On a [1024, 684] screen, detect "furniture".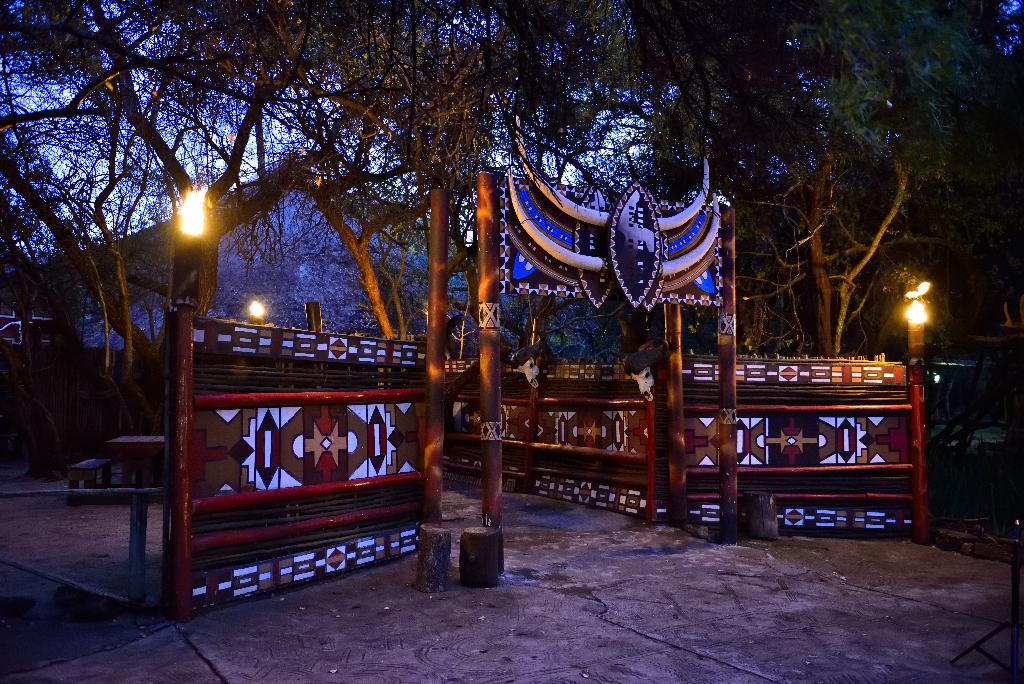
{"x1": 107, "y1": 437, "x2": 163, "y2": 500}.
